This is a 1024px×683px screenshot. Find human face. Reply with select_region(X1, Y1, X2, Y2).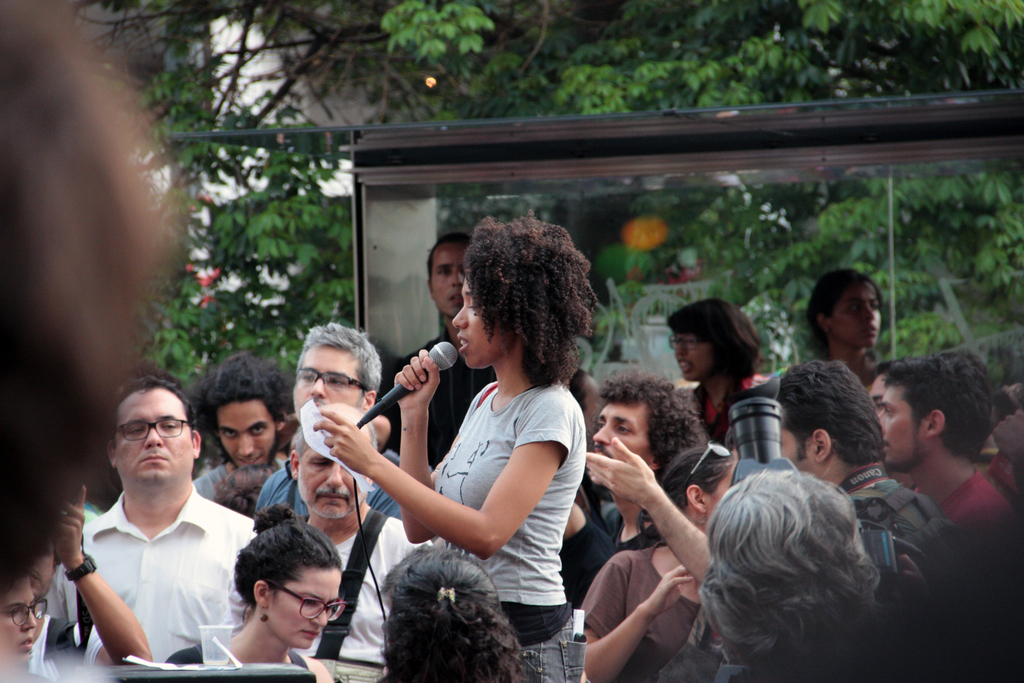
select_region(264, 569, 339, 645).
